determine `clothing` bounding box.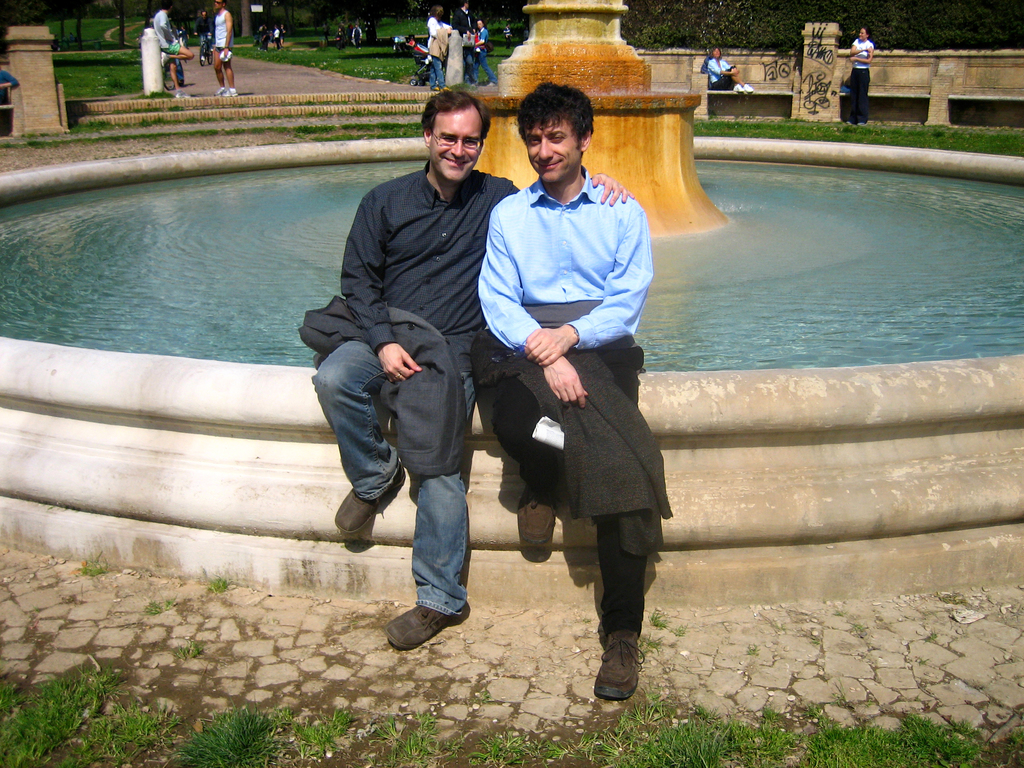
Determined: bbox=(152, 12, 180, 58).
